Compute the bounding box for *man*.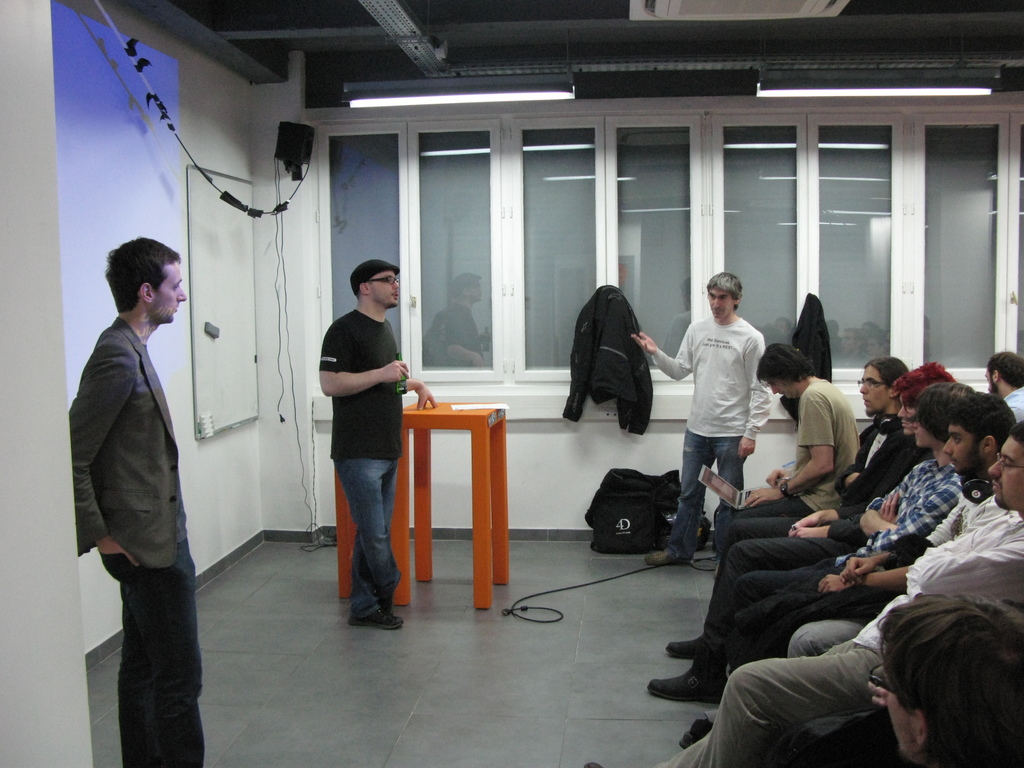
[left=709, top=342, right=862, bottom=560].
